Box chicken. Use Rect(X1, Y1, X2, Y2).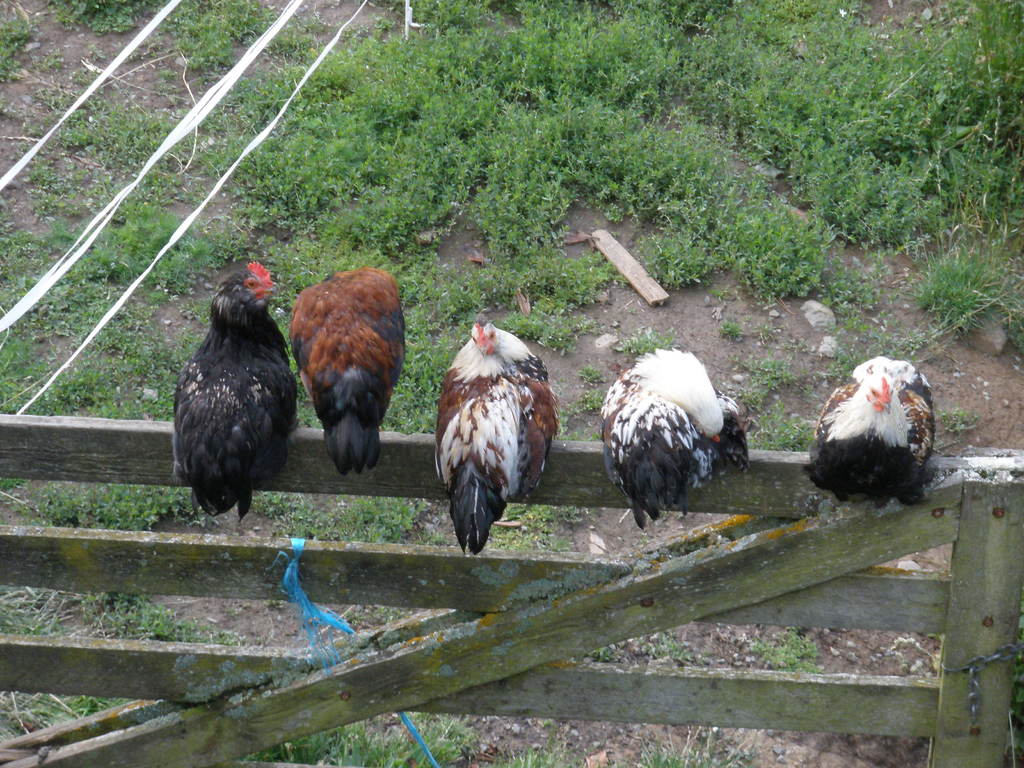
Rect(166, 260, 293, 512).
